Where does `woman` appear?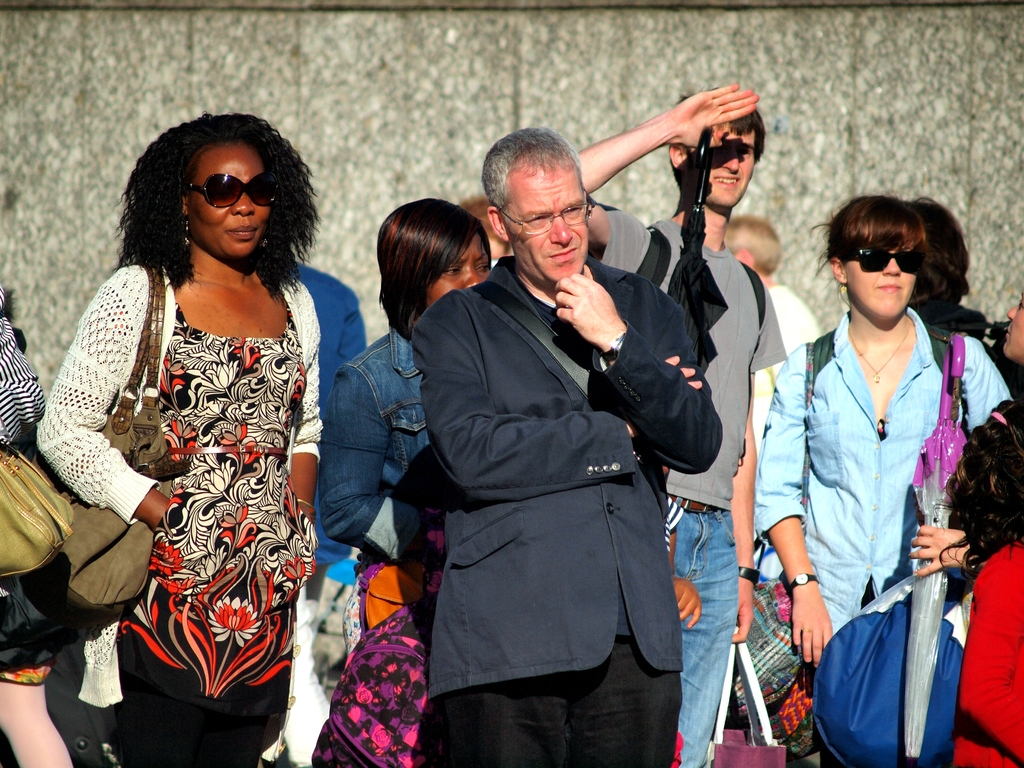
Appears at (x1=36, y1=115, x2=326, y2=767).
